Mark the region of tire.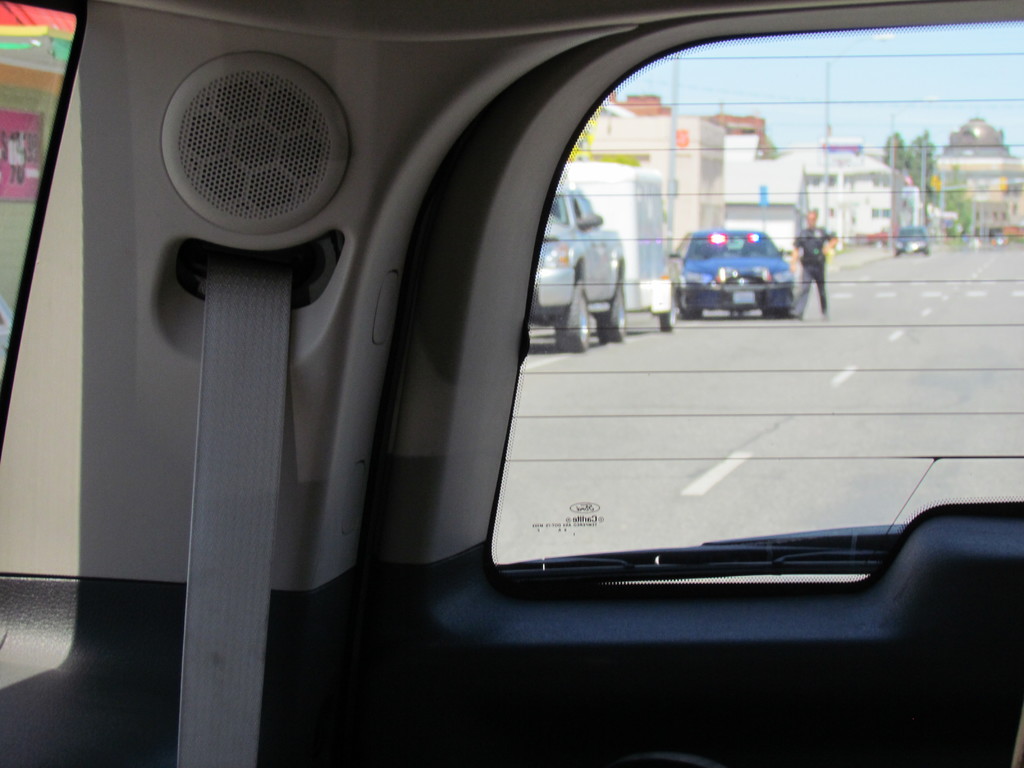
Region: {"x1": 596, "y1": 274, "x2": 629, "y2": 346}.
